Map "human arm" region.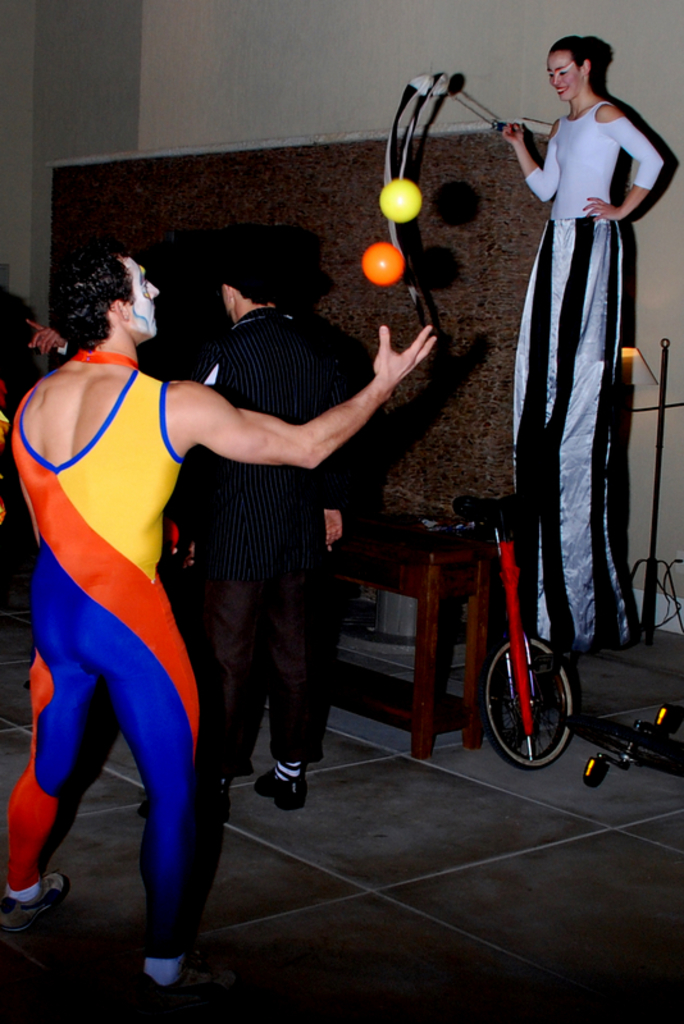
Mapped to select_region(503, 118, 562, 209).
